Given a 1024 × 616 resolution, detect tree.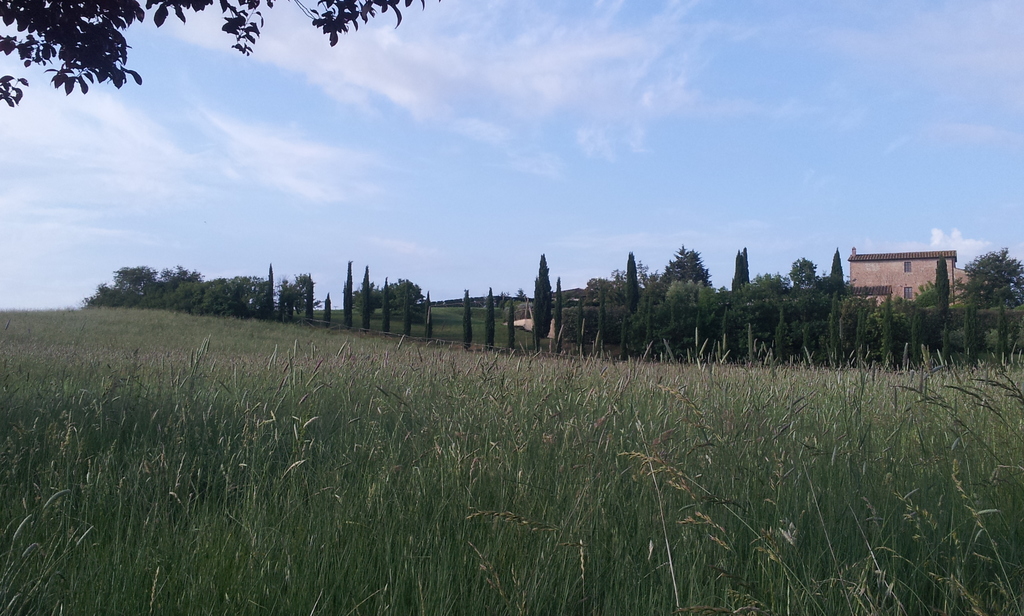
pyautogui.locateOnScreen(779, 254, 822, 293).
